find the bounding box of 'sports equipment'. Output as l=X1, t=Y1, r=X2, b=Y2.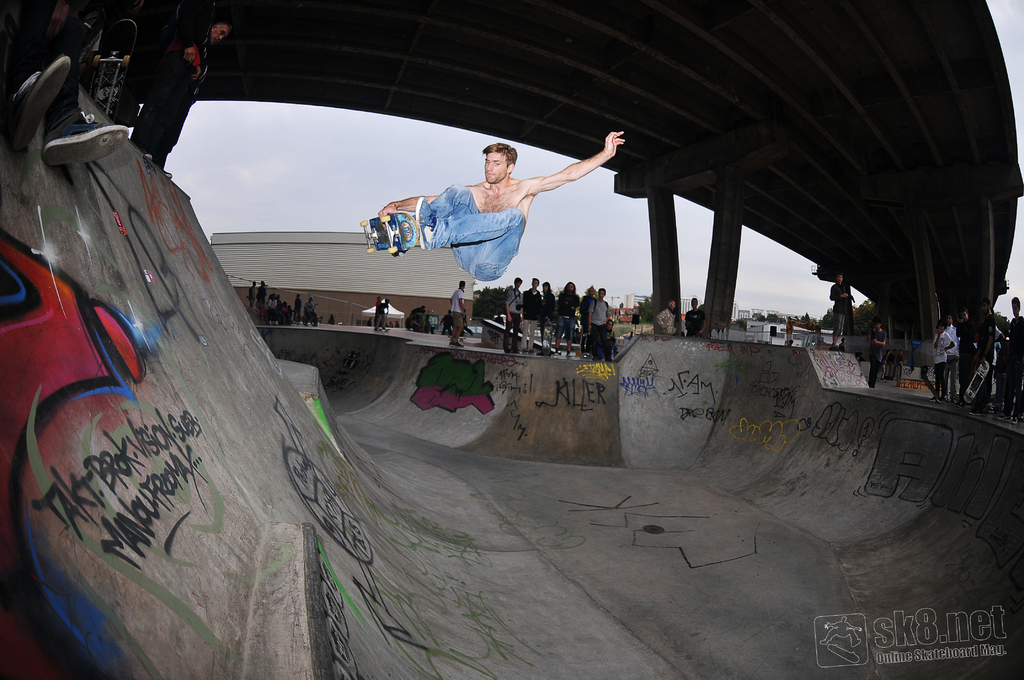
l=358, t=211, r=419, b=255.
